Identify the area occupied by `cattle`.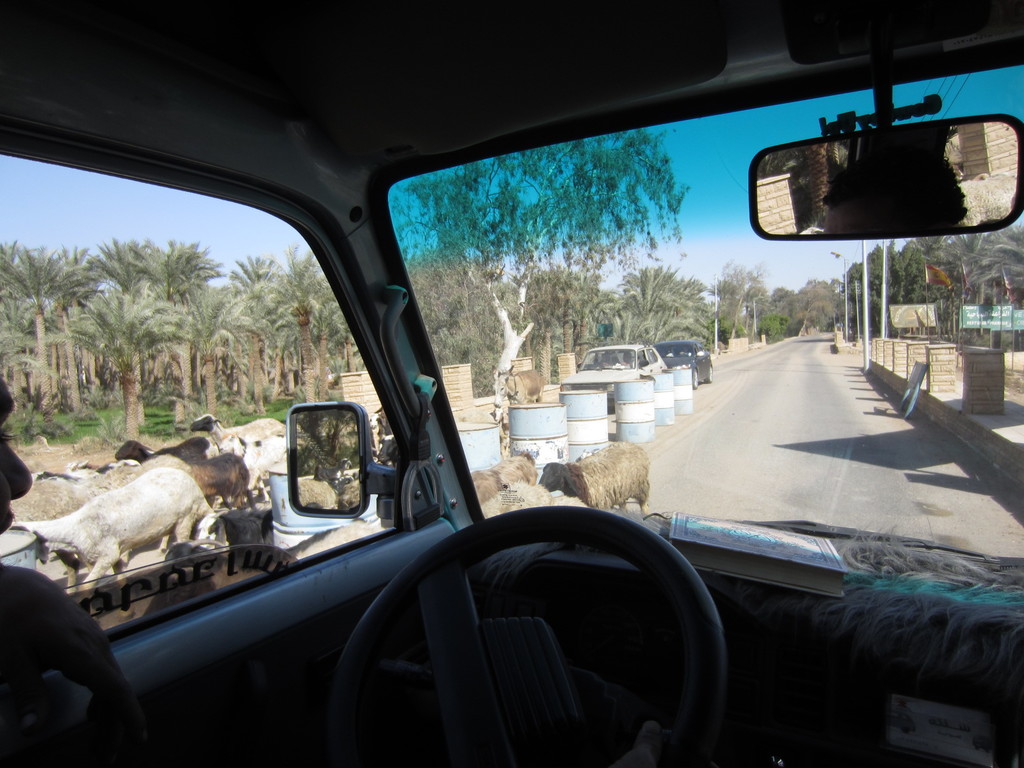
Area: 467, 454, 540, 503.
